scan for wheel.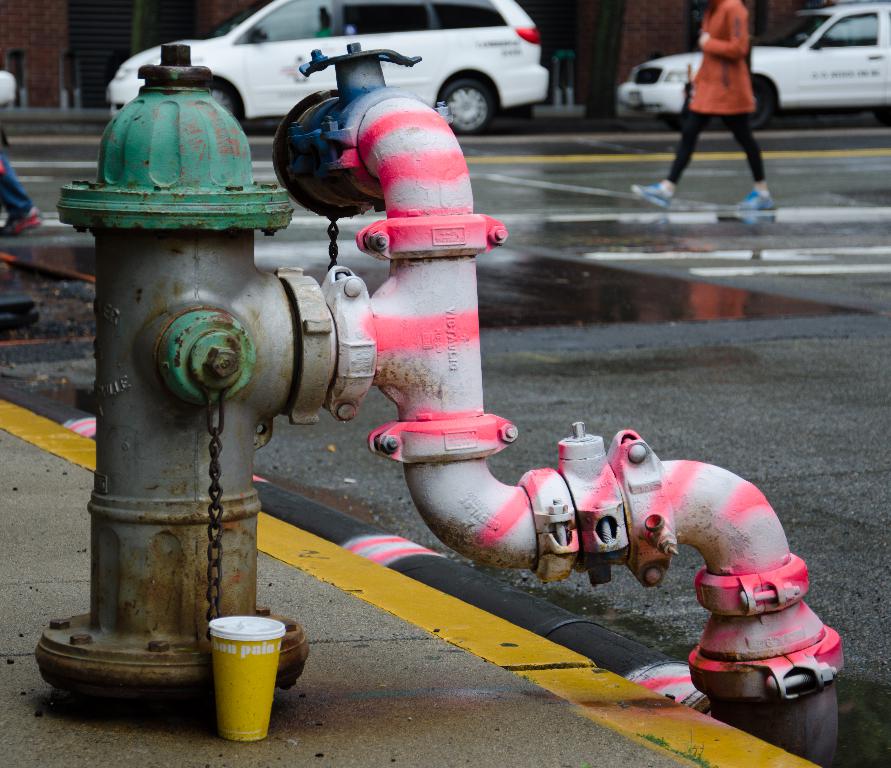
Scan result: rect(213, 80, 247, 126).
